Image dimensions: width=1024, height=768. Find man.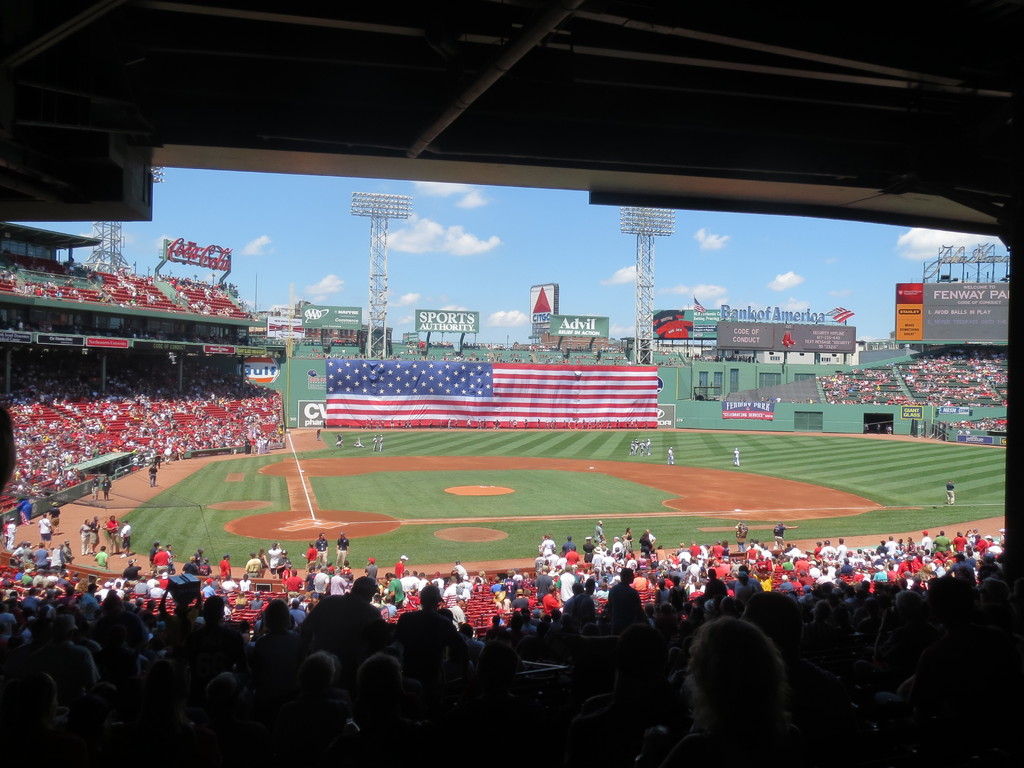
bbox=[165, 545, 176, 572].
